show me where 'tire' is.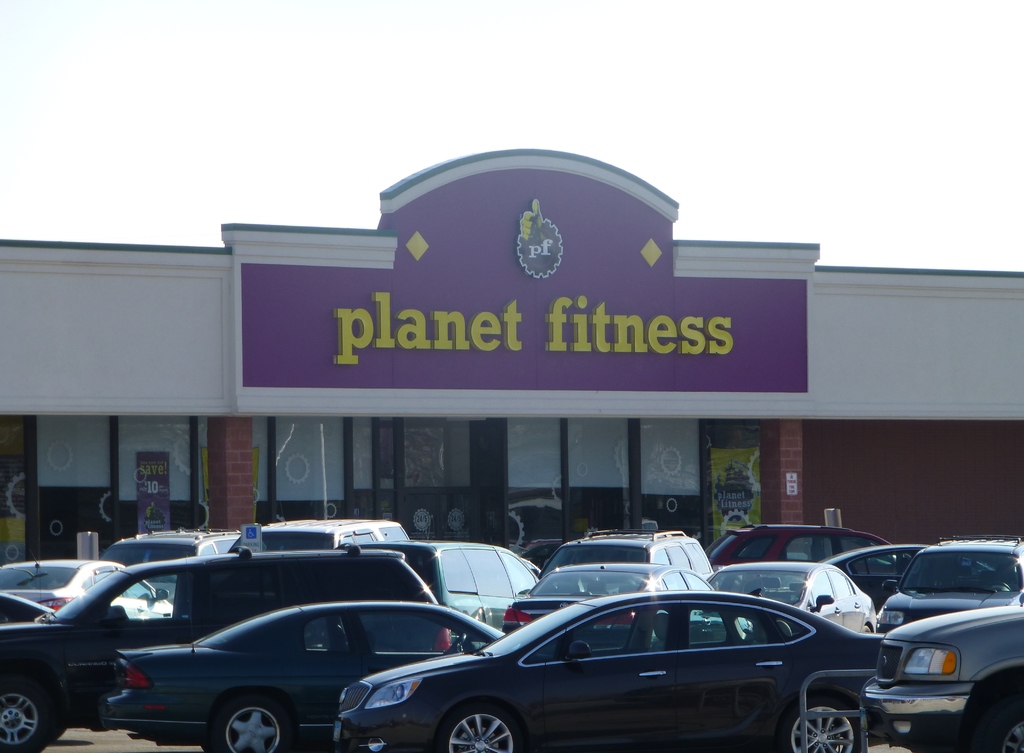
'tire' is at 42,715,65,743.
